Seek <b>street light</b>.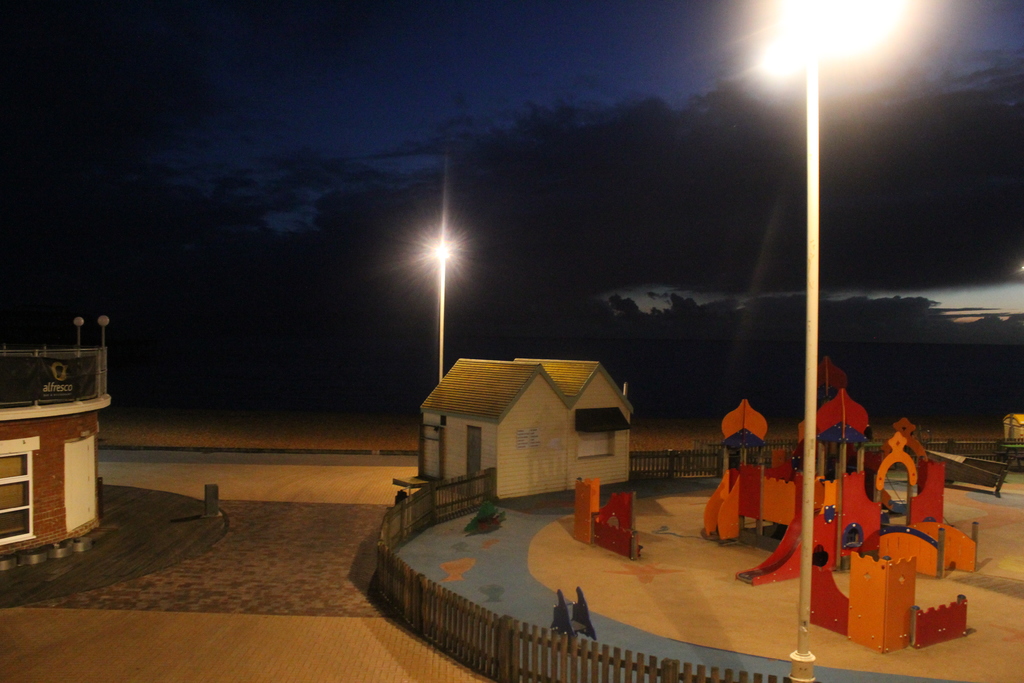
[x1=371, y1=210, x2=493, y2=386].
